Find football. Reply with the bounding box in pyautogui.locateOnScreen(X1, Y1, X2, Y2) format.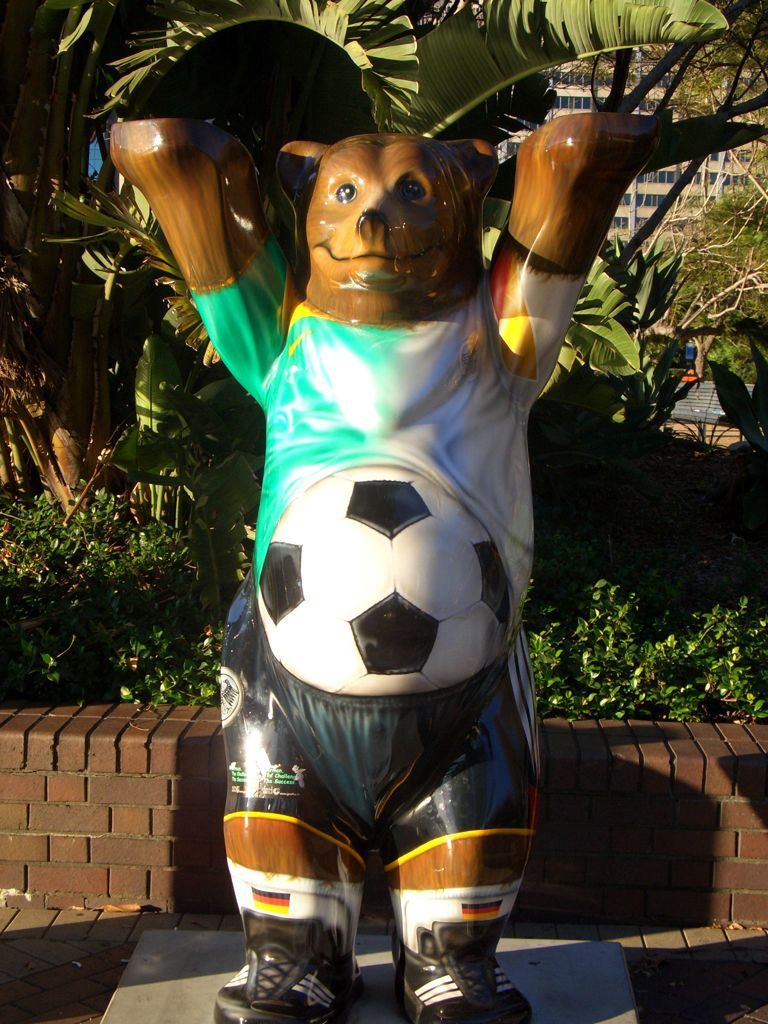
pyautogui.locateOnScreen(253, 463, 513, 701).
